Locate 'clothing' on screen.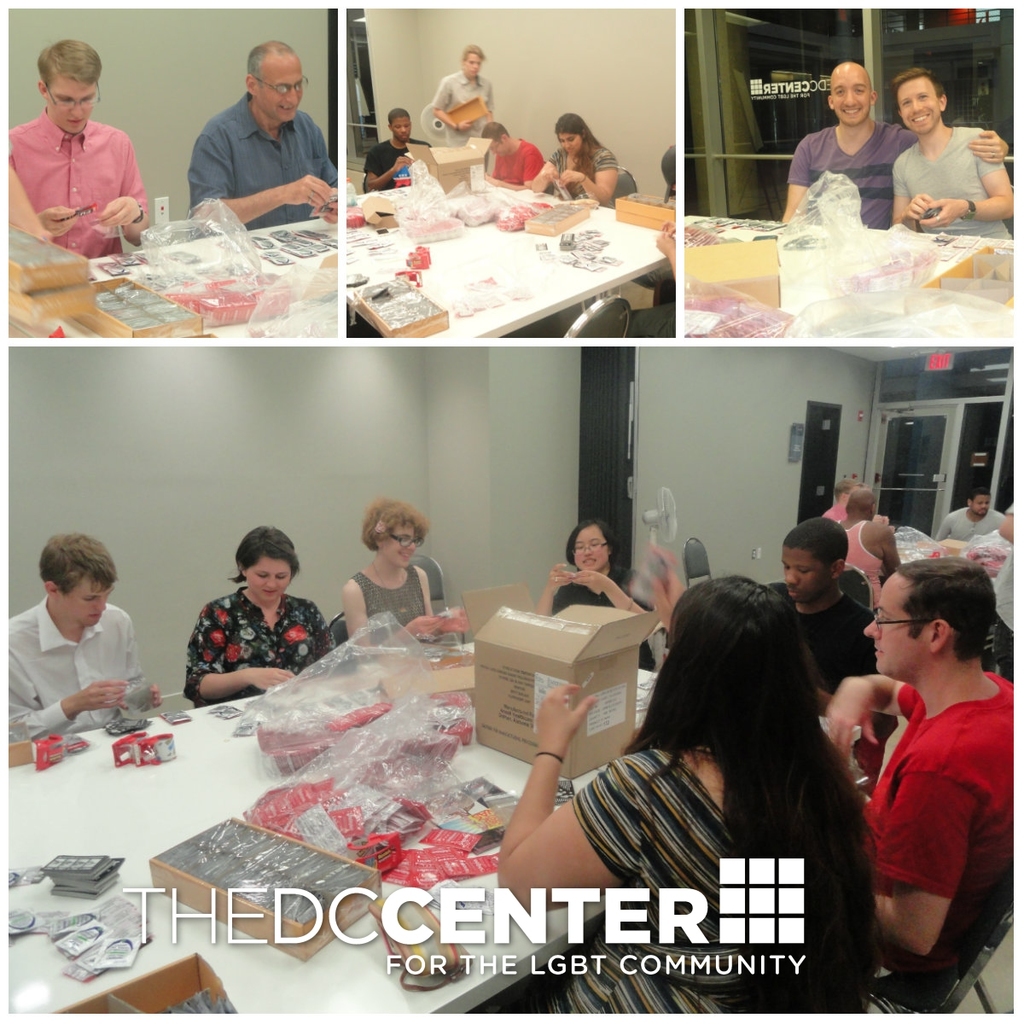
On screen at (left=362, top=142, right=415, bottom=191).
